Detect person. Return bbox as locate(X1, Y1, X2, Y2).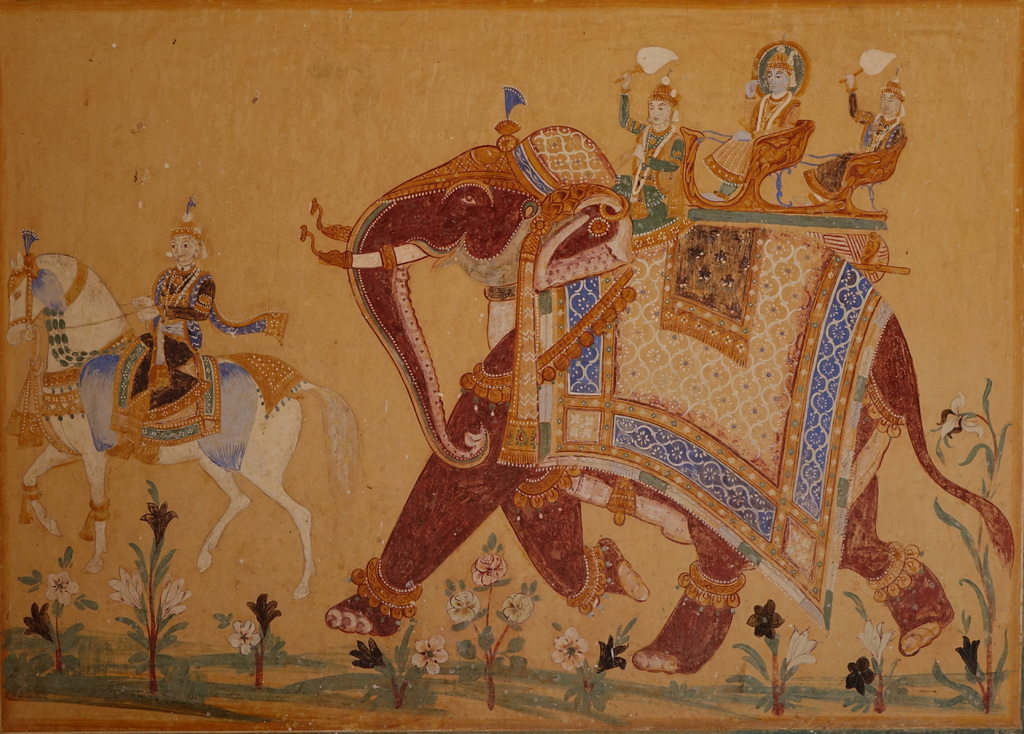
locate(621, 68, 682, 233).
